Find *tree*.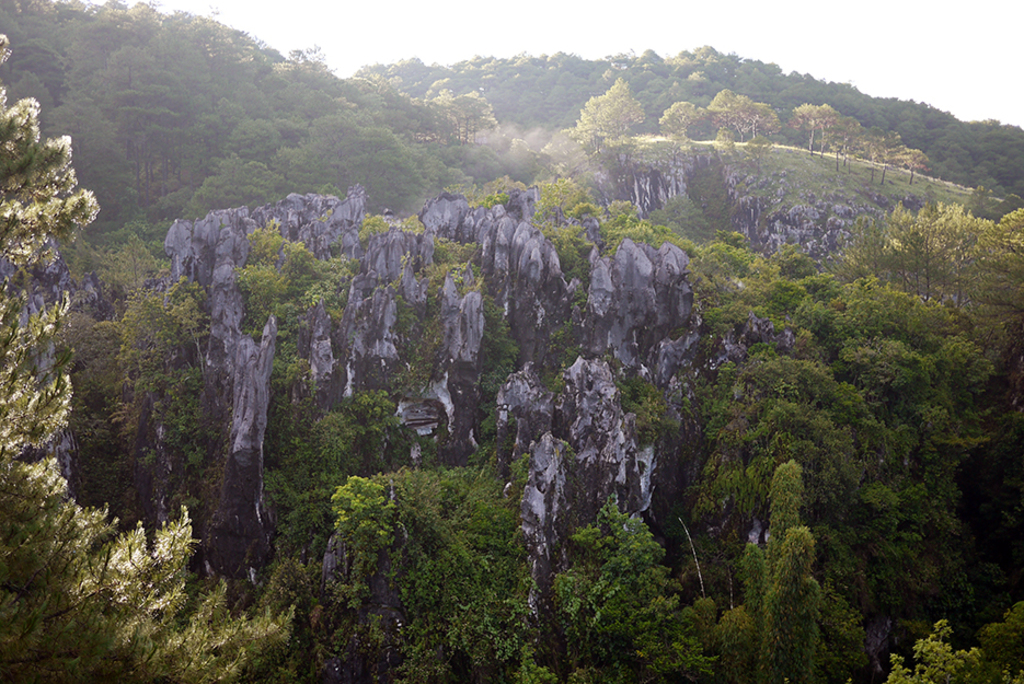
[left=574, top=74, right=644, bottom=144].
